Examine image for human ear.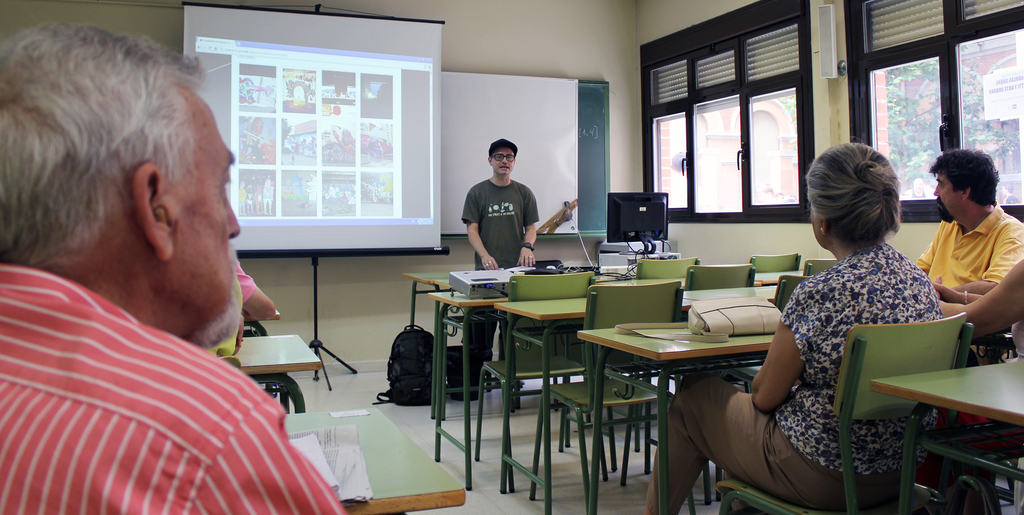
Examination result: 819/215/829/238.
